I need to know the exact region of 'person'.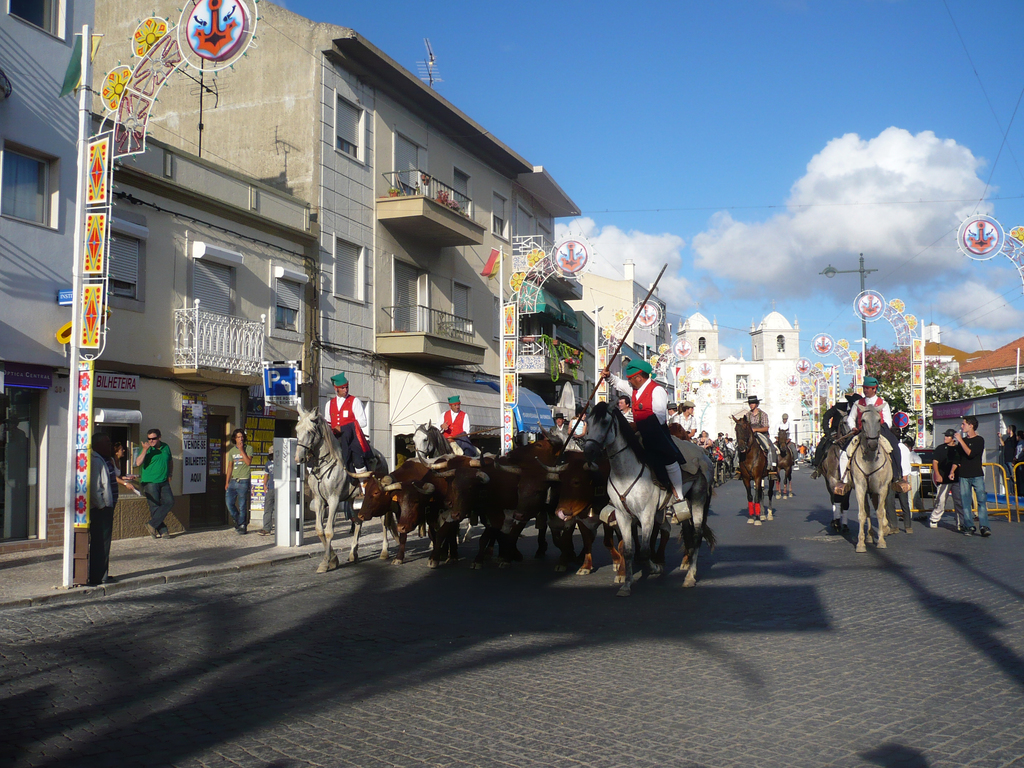
Region: [945, 415, 981, 538].
